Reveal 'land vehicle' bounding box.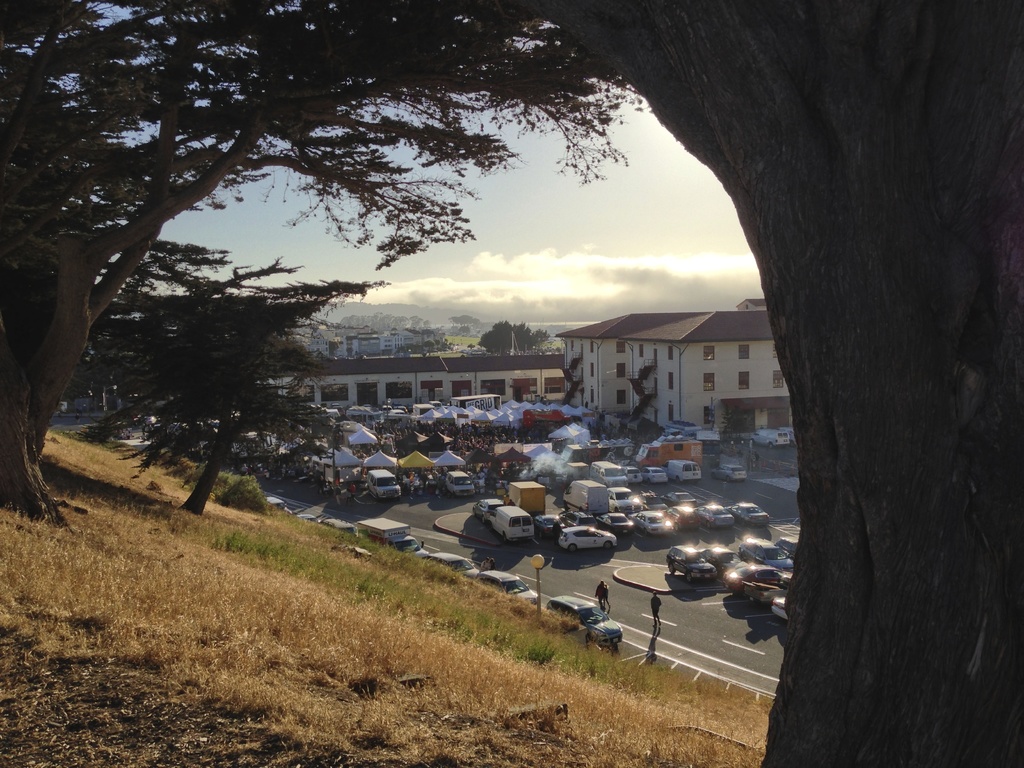
Revealed: bbox=[700, 500, 732, 528].
